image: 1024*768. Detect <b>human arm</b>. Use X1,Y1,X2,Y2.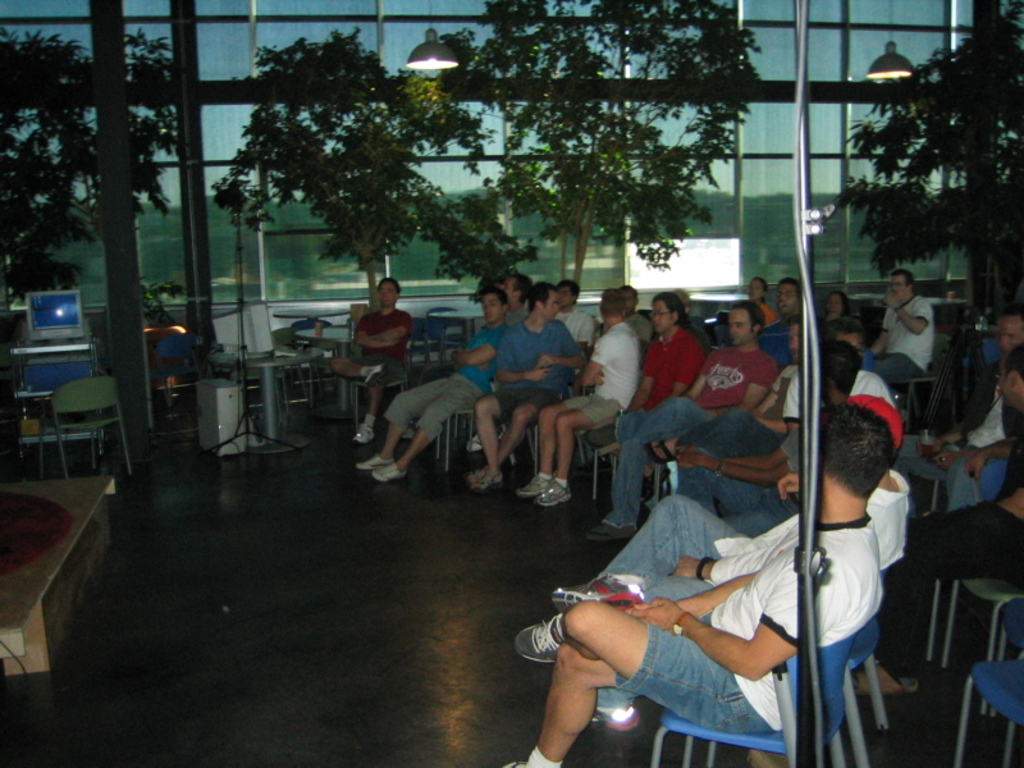
922,479,1023,520.
